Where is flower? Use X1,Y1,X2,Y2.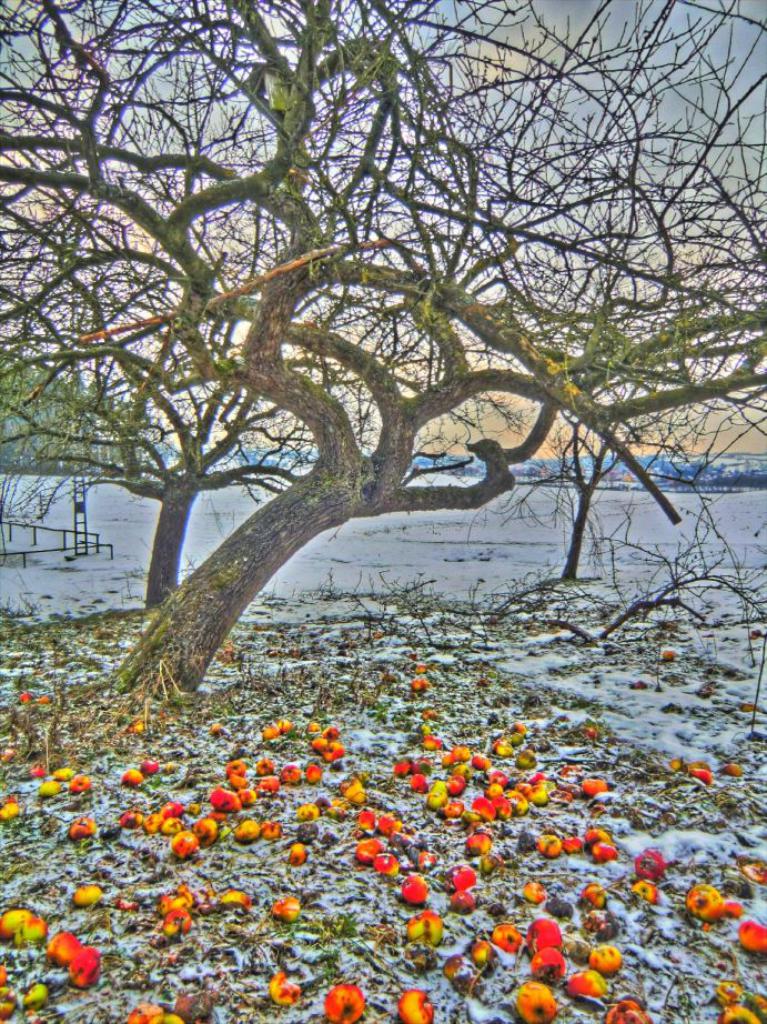
0,967,17,1014.
